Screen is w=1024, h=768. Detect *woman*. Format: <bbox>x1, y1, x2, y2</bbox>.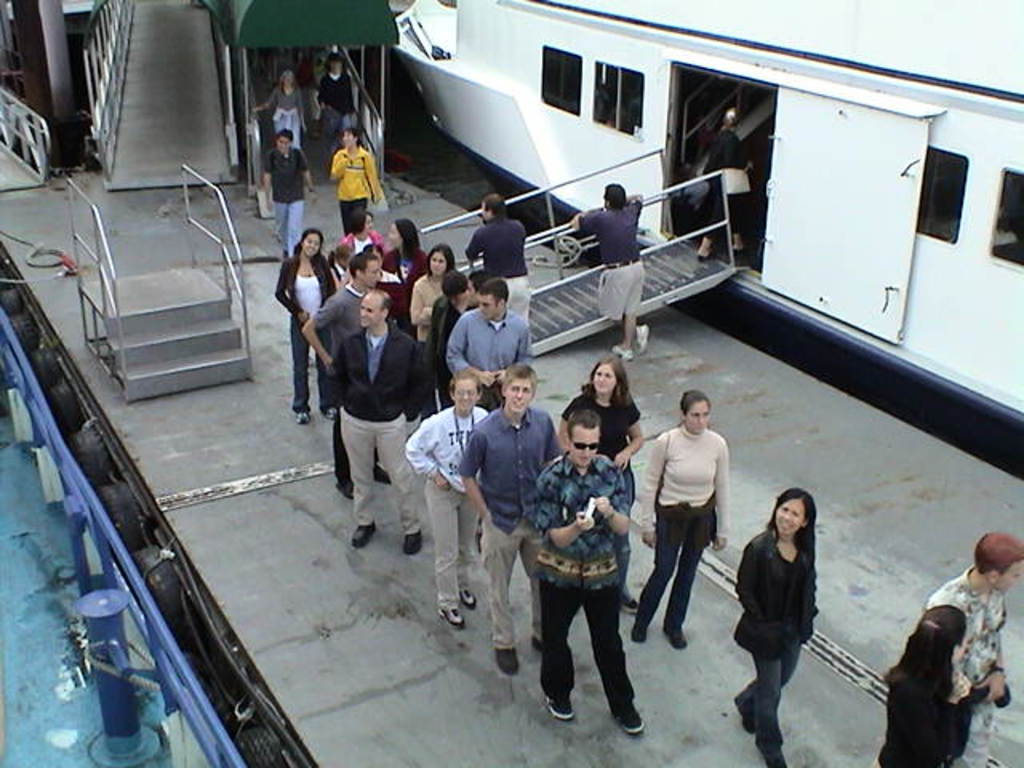
<bbox>872, 602, 971, 766</bbox>.
